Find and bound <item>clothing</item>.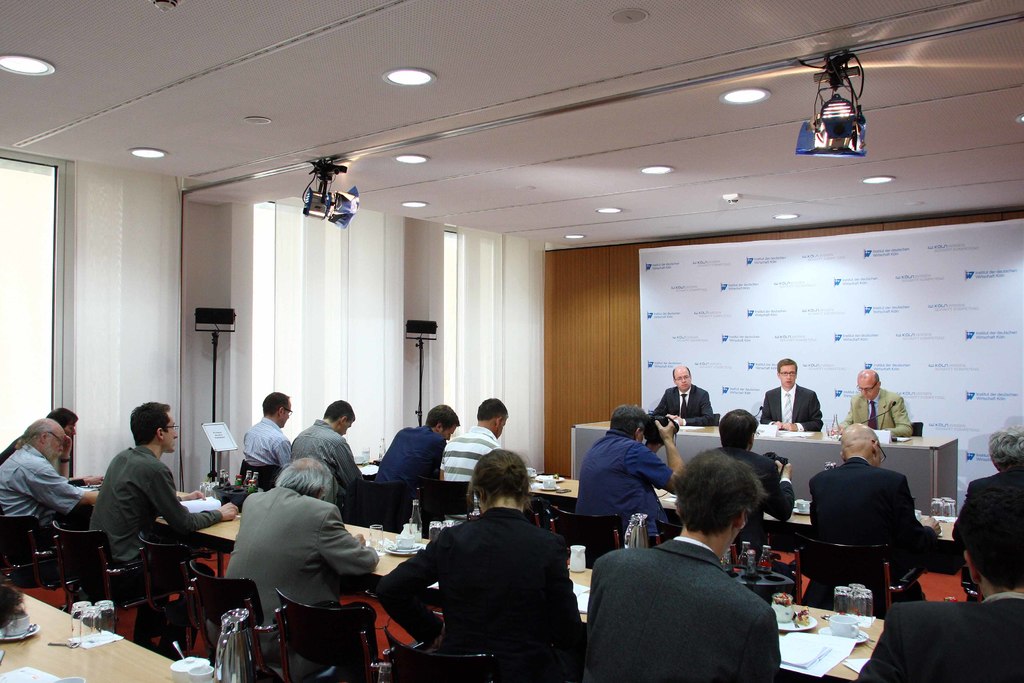
Bound: {"left": 599, "top": 524, "right": 788, "bottom": 682}.
